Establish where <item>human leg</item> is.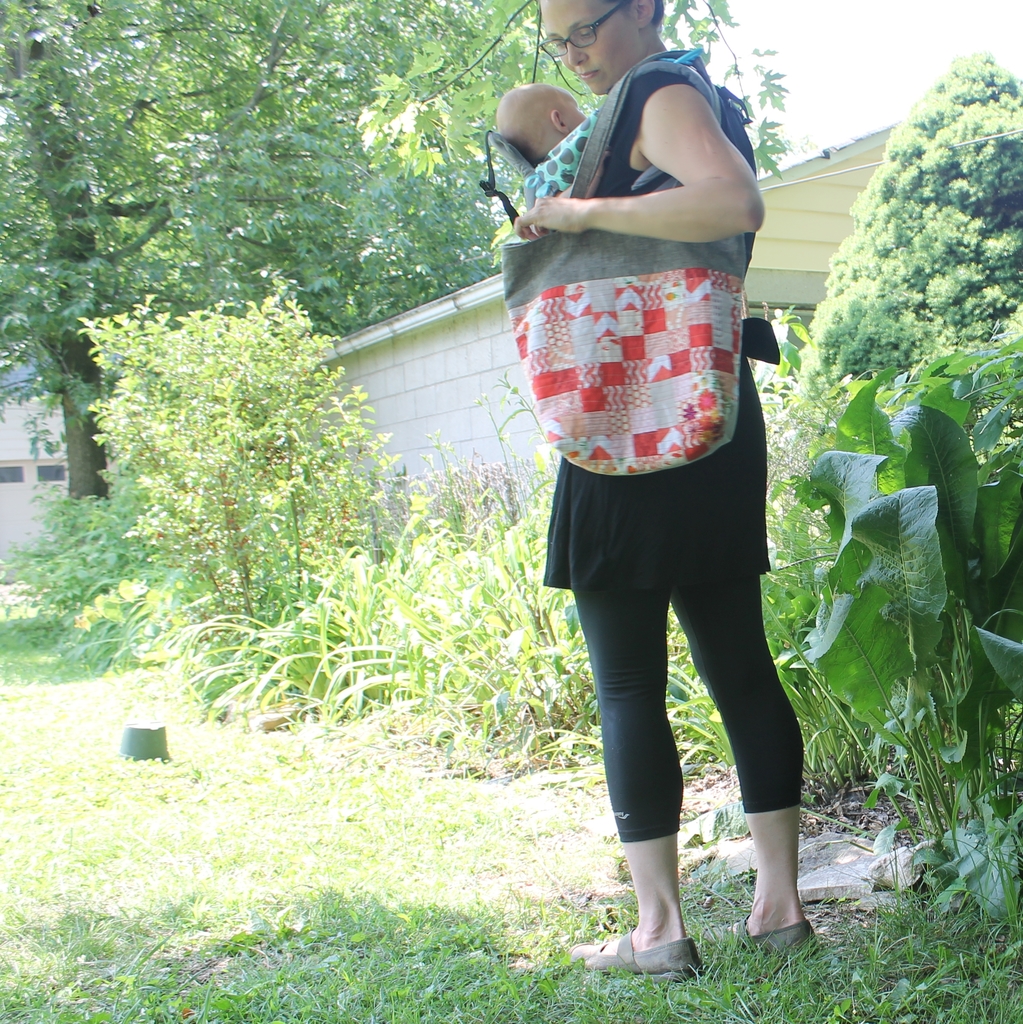
Established at {"x1": 563, "y1": 470, "x2": 711, "y2": 980}.
